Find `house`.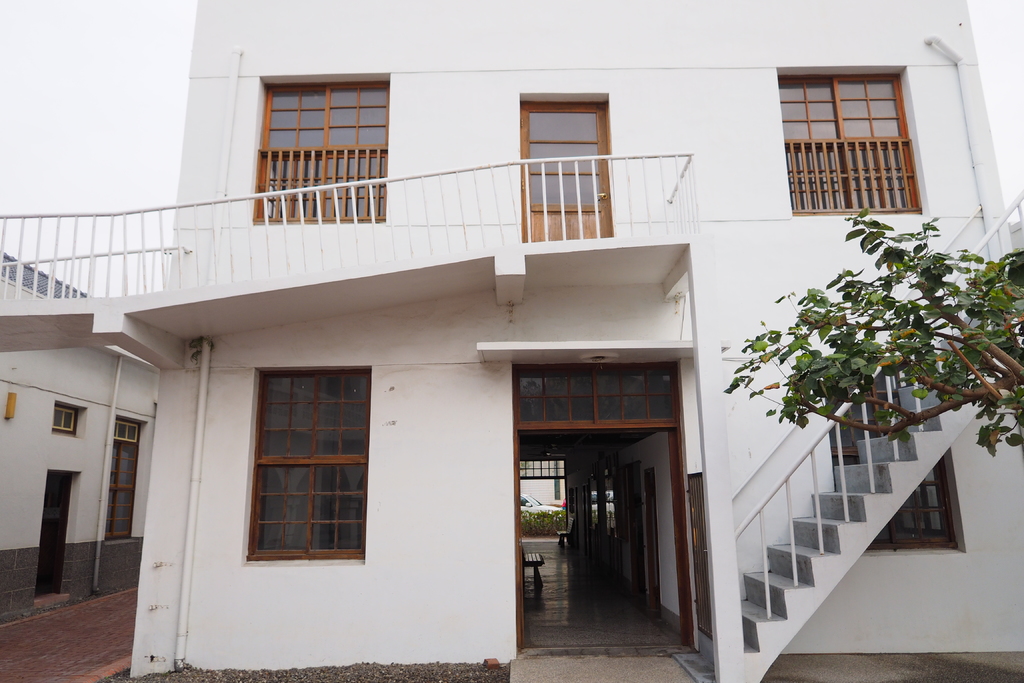
left=0, top=0, right=1023, bottom=682.
